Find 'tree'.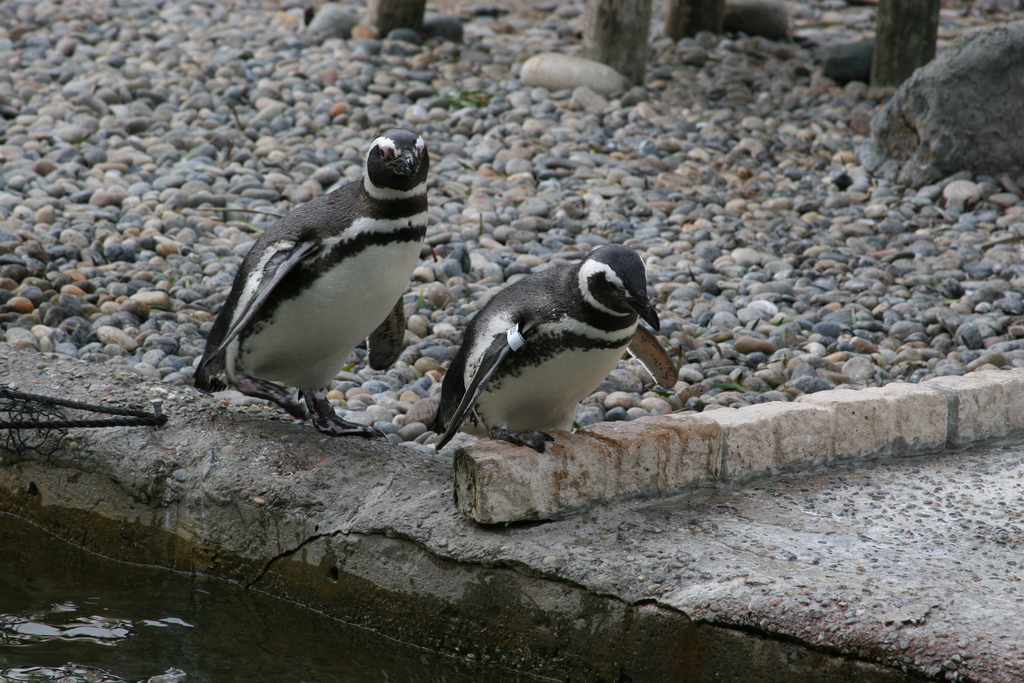
(left=361, top=0, right=433, bottom=35).
